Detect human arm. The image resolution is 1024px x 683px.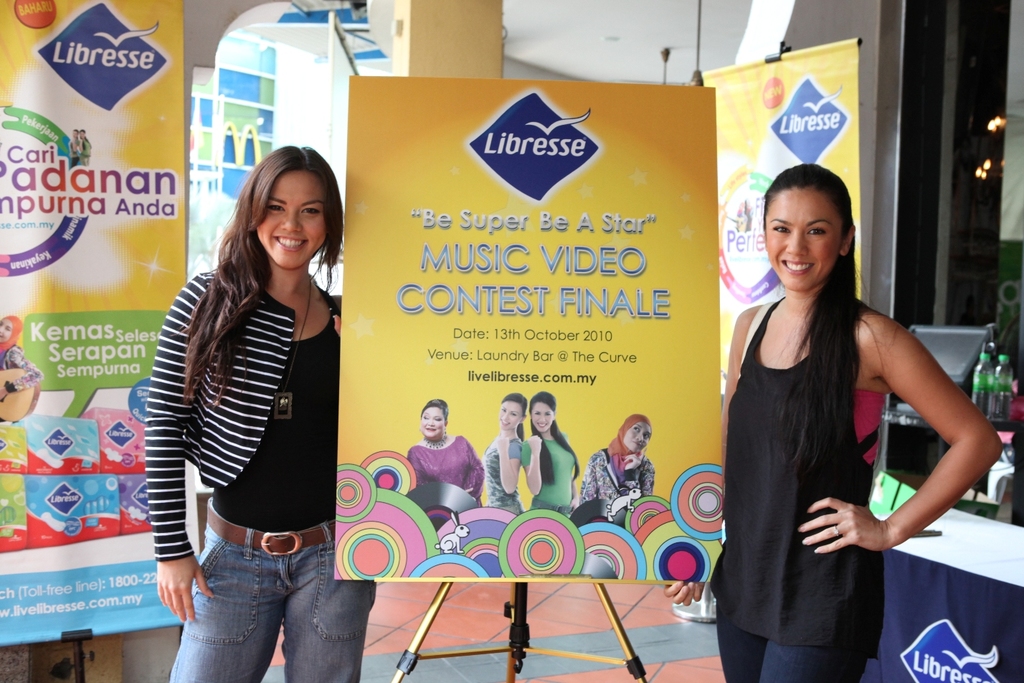
(493,433,525,498).
